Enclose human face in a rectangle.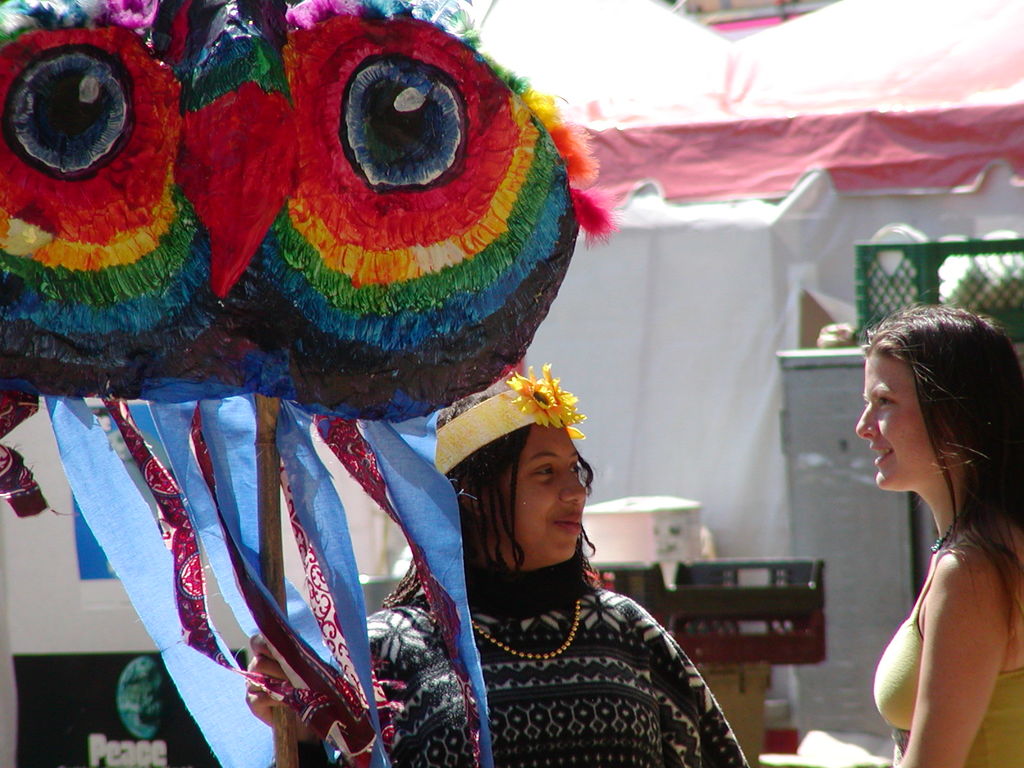
box=[857, 355, 948, 490].
